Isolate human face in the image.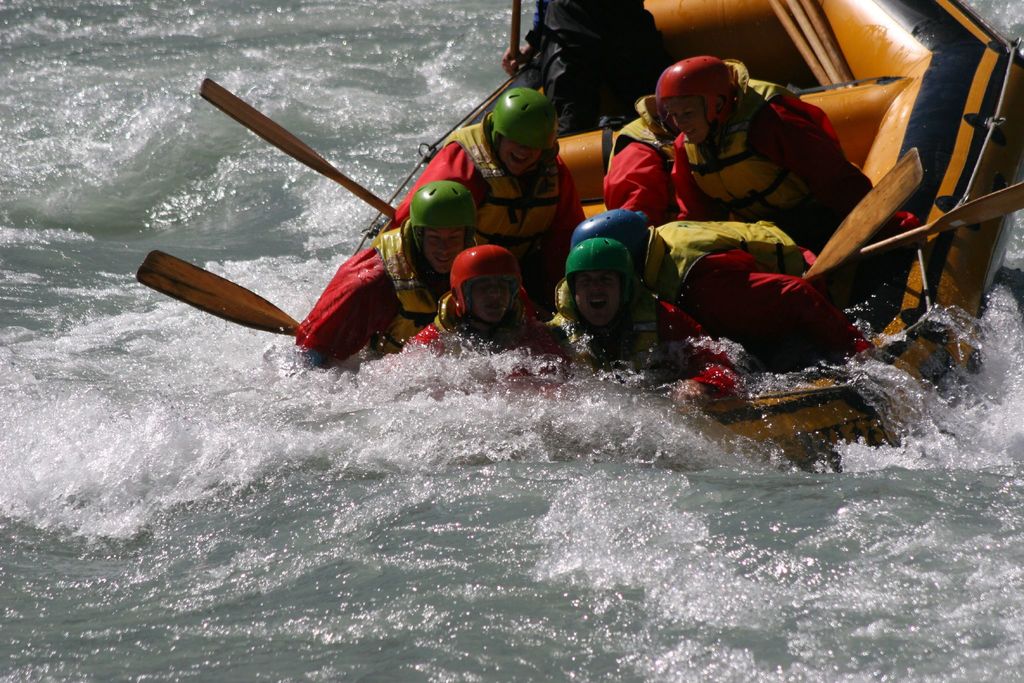
Isolated region: [left=422, top=226, right=465, bottom=274].
